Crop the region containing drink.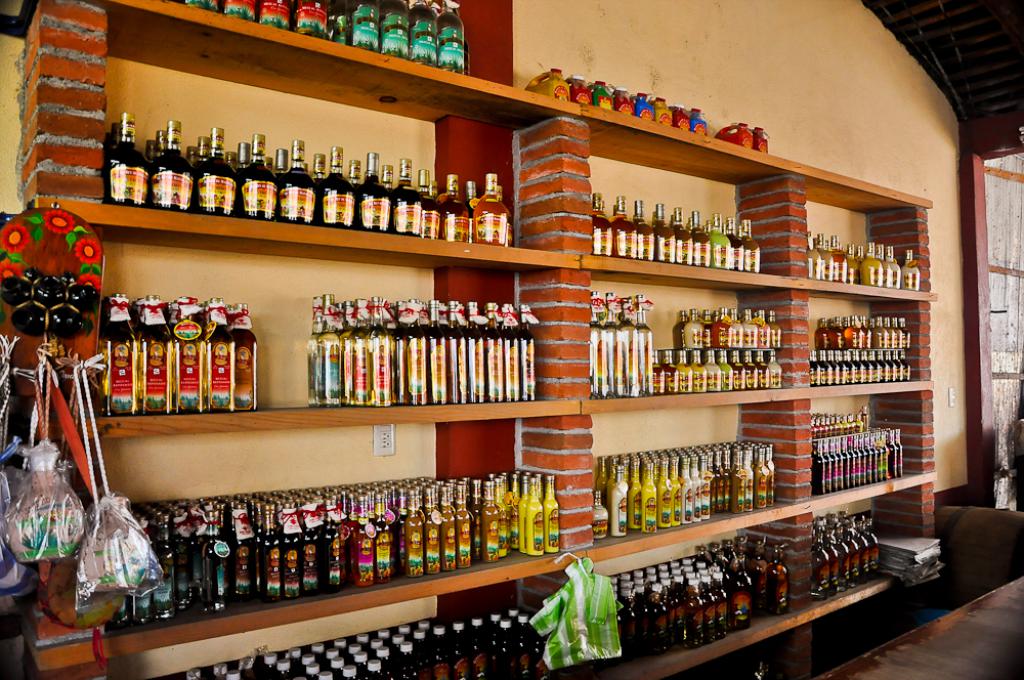
Crop region: [168,295,207,417].
